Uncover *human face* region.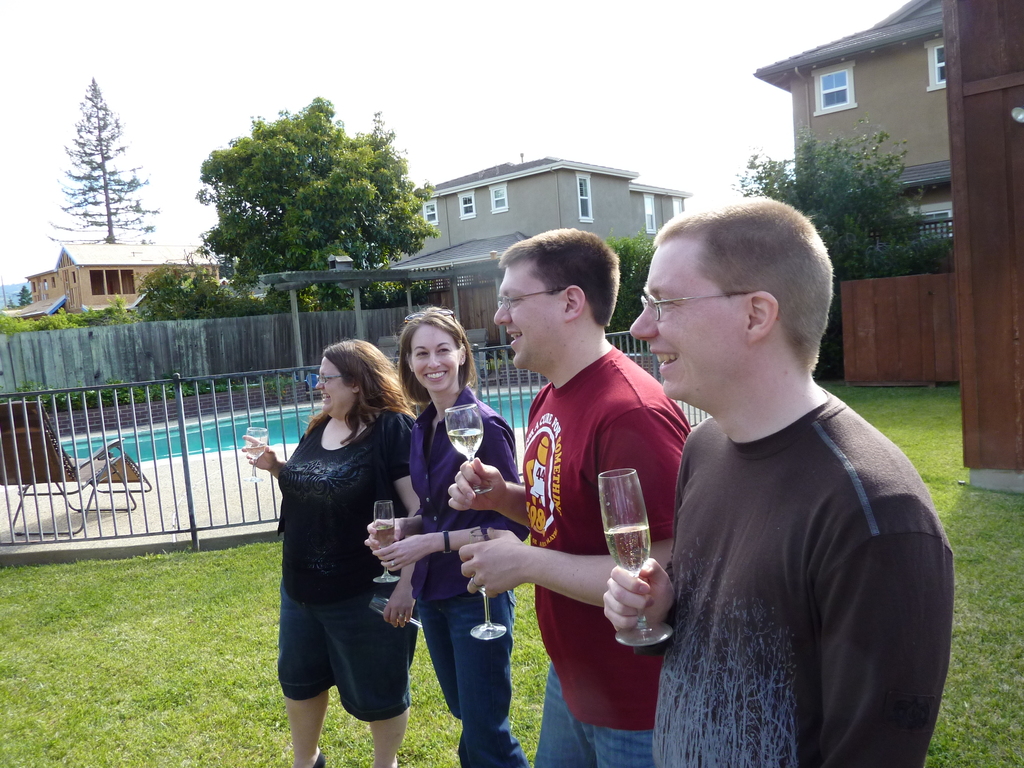
Uncovered: locate(630, 246, 733, 397).
